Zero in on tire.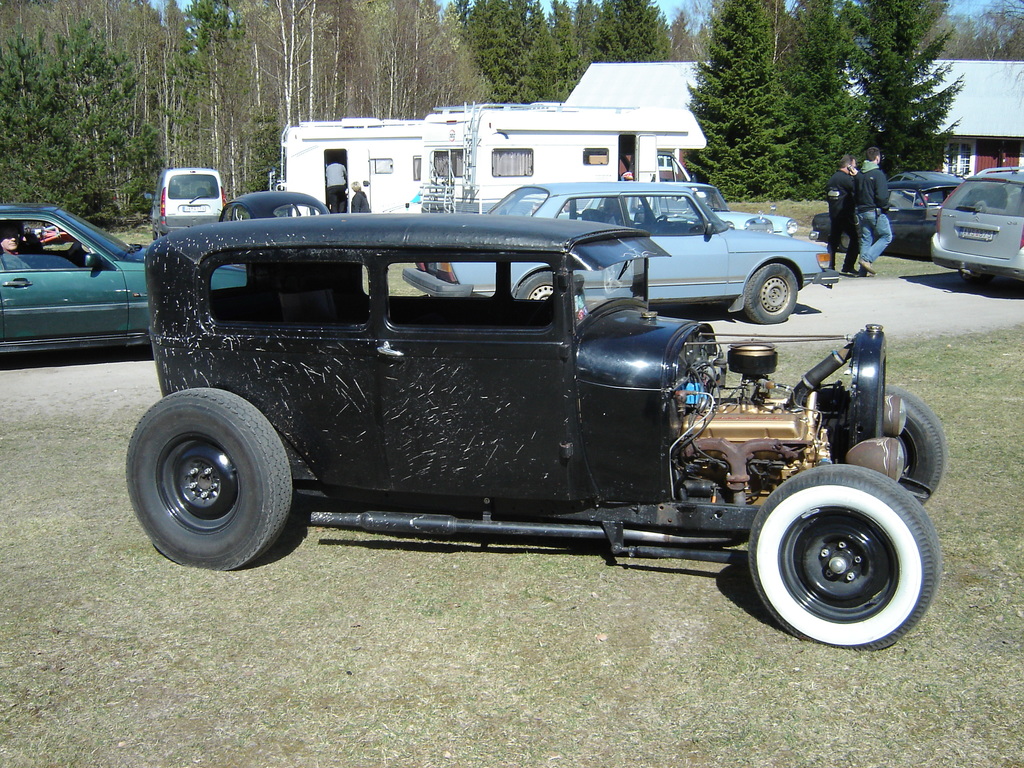
Zeroed in: (x1=837, y1=231, x2=861, y2=255).
